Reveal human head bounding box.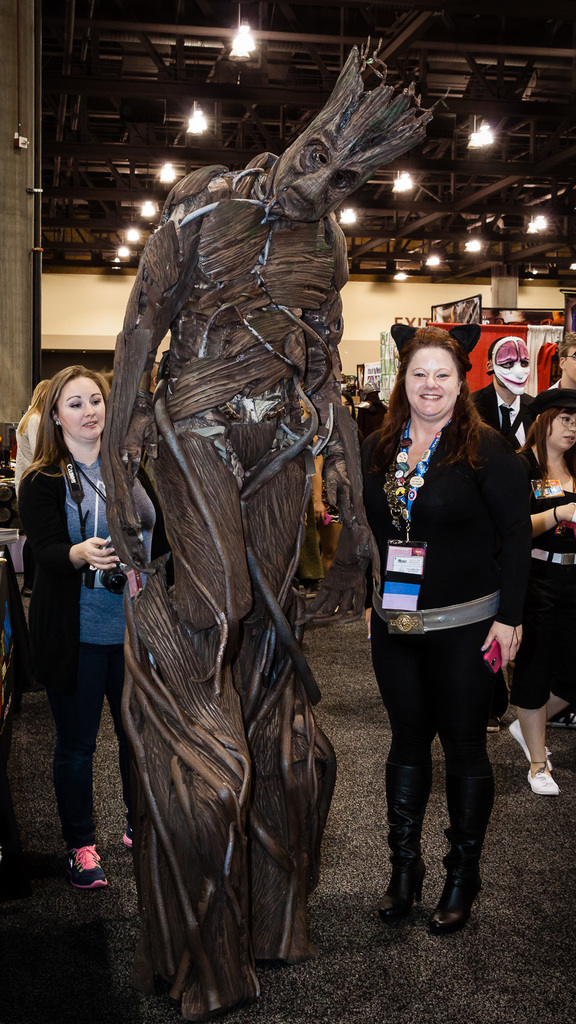
Revealed: region(49, 367, 105, 442).
